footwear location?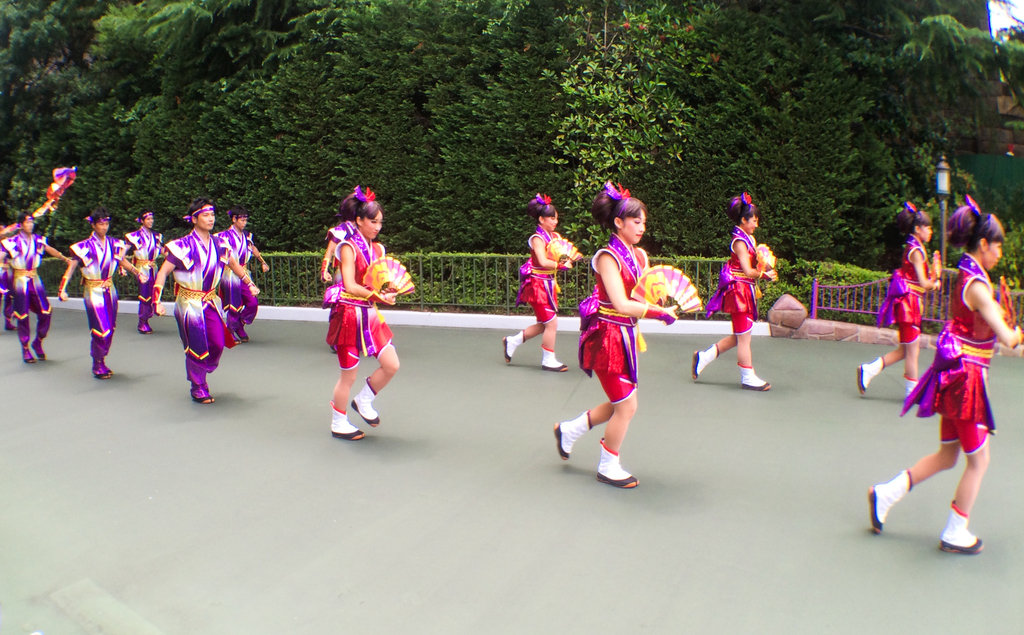
box(595, 470, 639, 490)
